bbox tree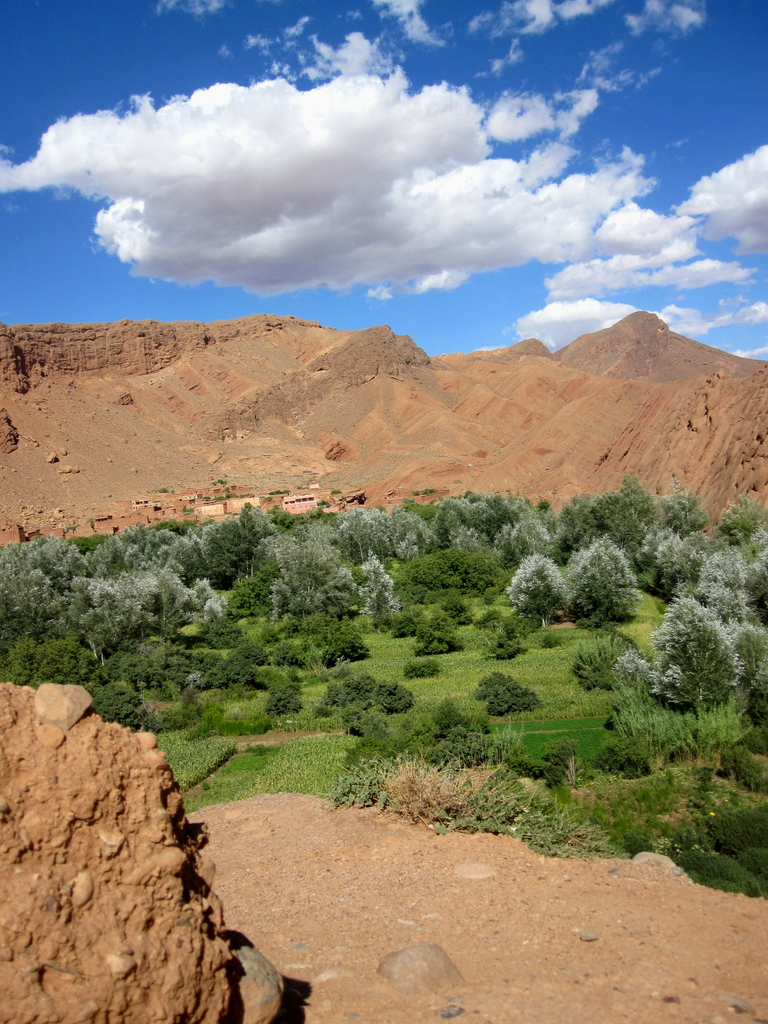
(506, 552, 553, 632)
